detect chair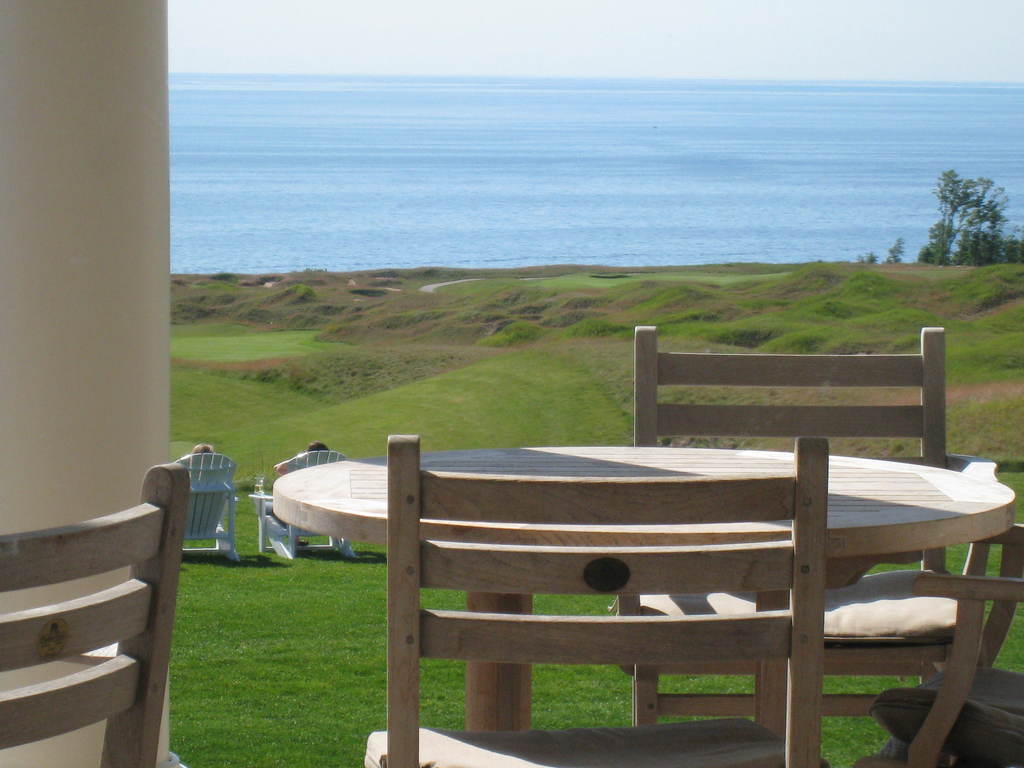
[246, 451, 357, 561]
